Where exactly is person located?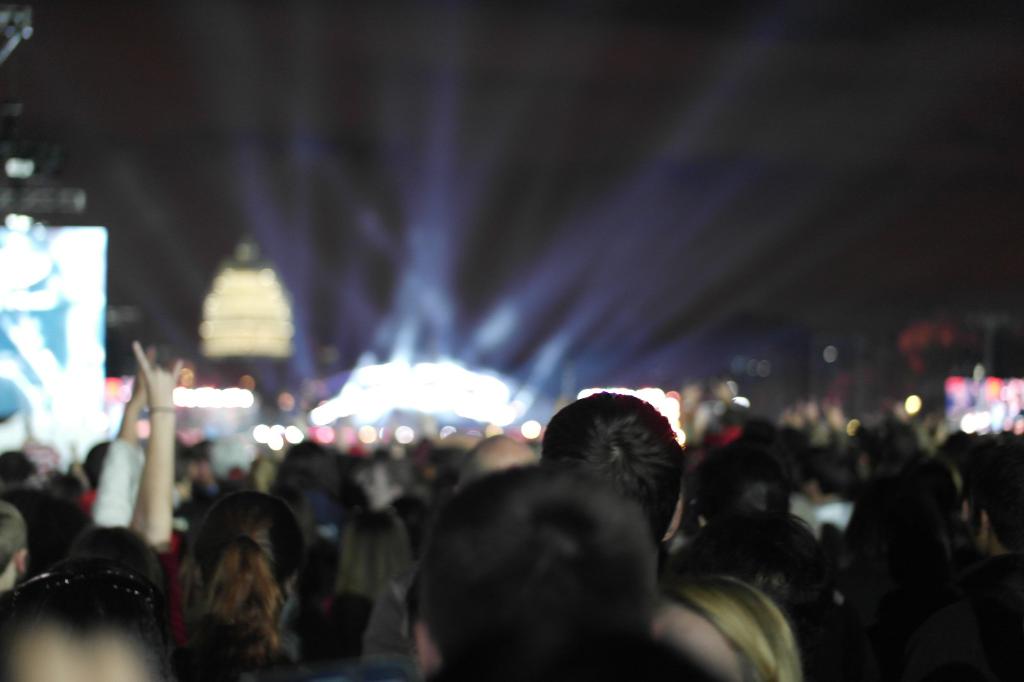
Its bounding box is (534,389,685,550).
